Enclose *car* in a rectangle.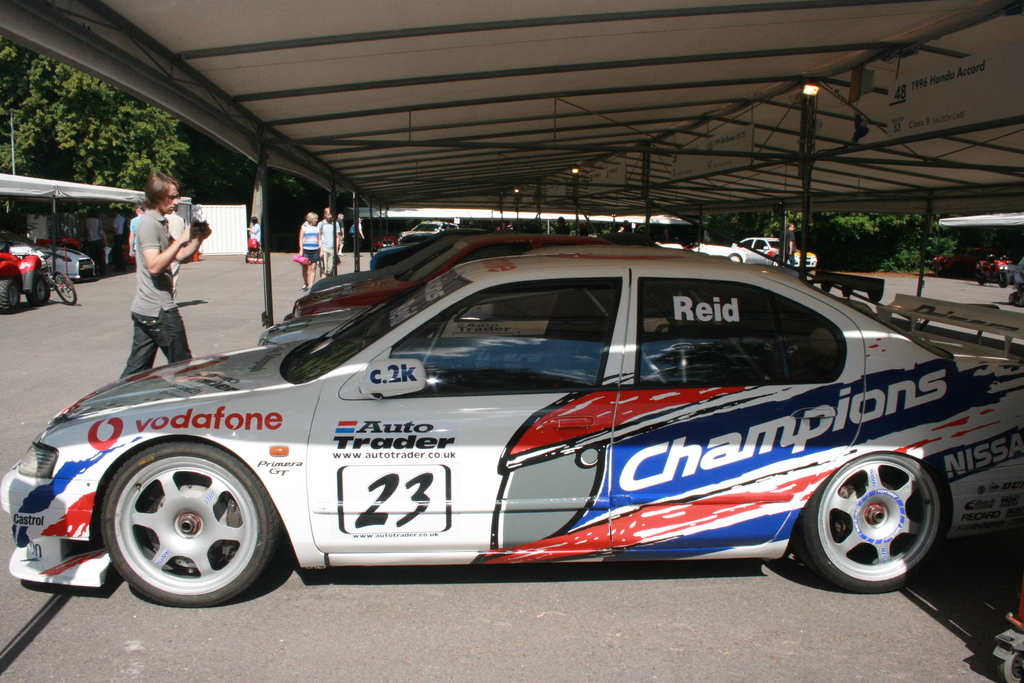
733:231:819:269.
